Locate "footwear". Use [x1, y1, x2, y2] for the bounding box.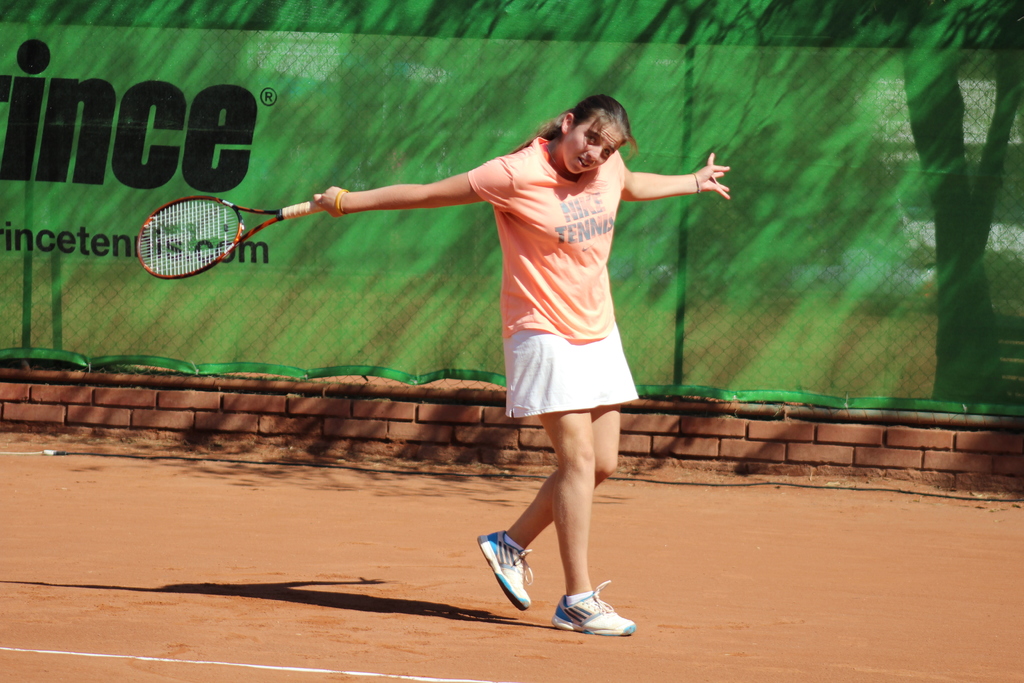
[474, 520, 536, 612].
